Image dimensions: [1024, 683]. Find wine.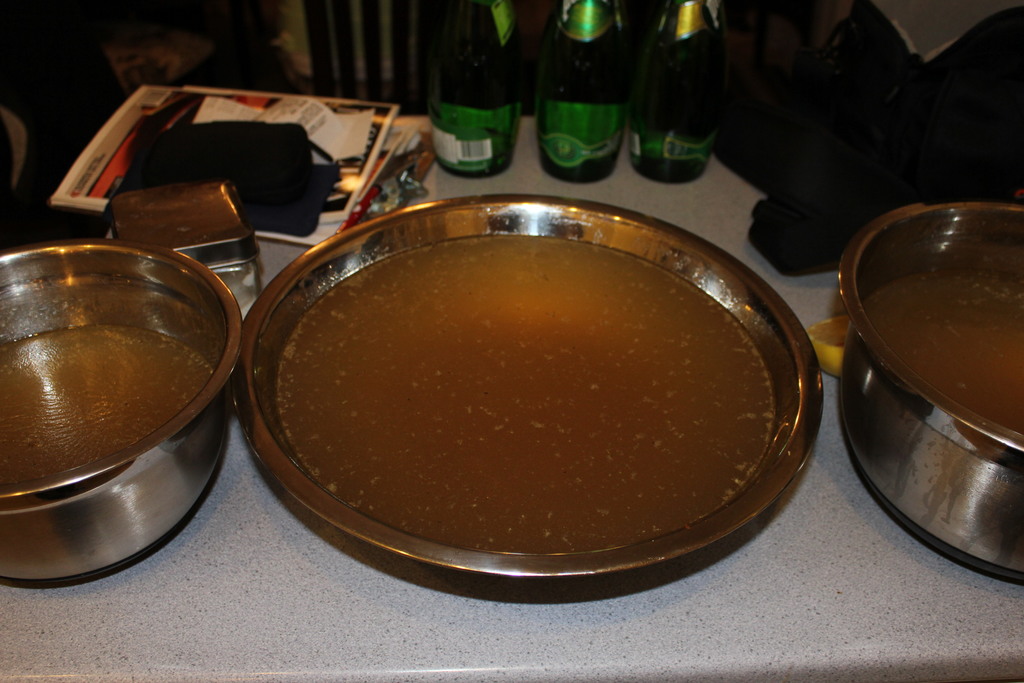
x1=417 y1=28 x2=527 y2=185.
